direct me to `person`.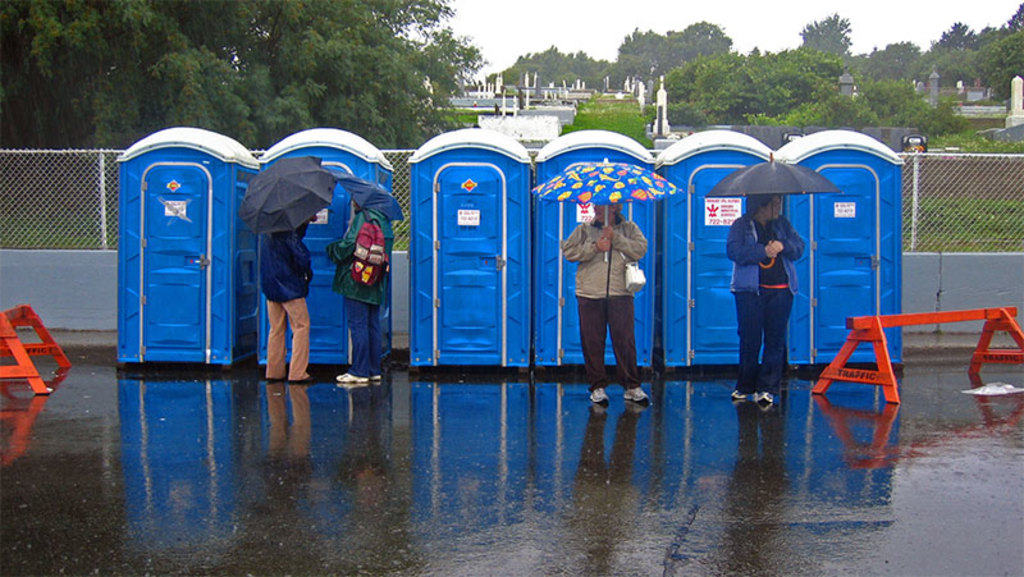
Direction: bbox(575, 175, 652, 398).
